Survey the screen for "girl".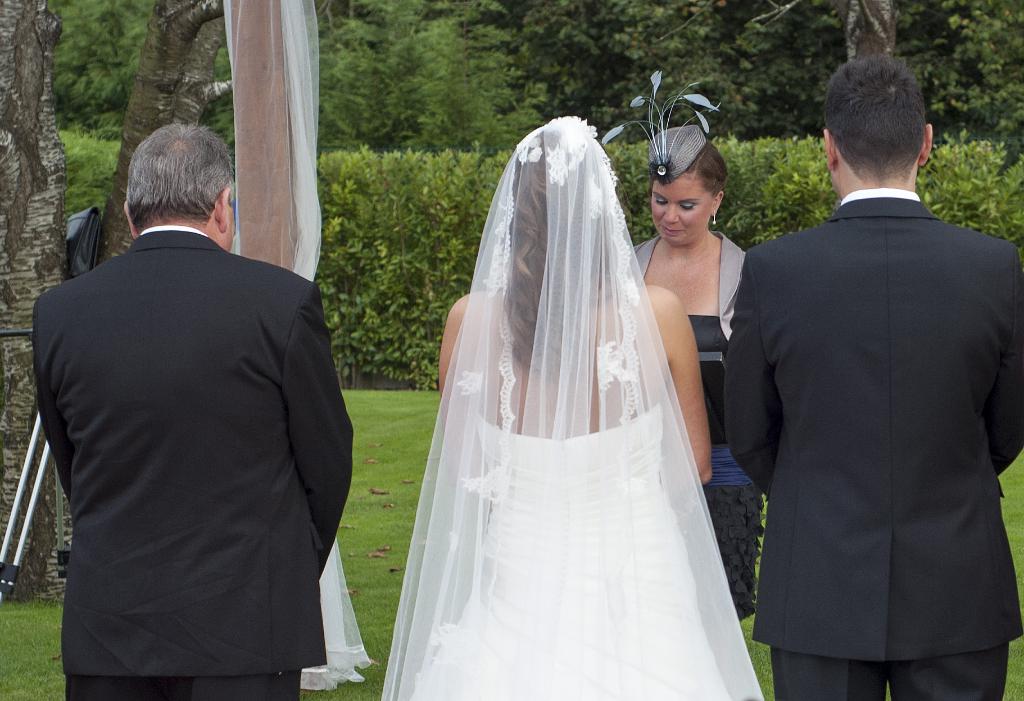
Survey found: bbox(602, 70, 764, 624).
